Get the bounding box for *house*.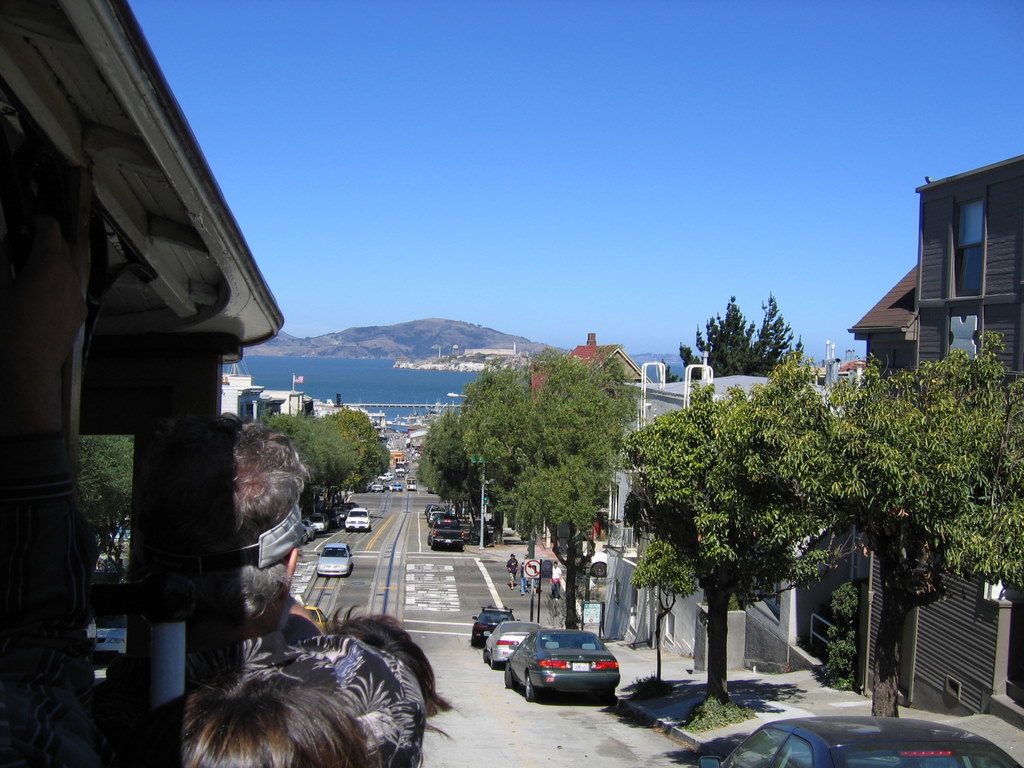
(0,4,286,766).
